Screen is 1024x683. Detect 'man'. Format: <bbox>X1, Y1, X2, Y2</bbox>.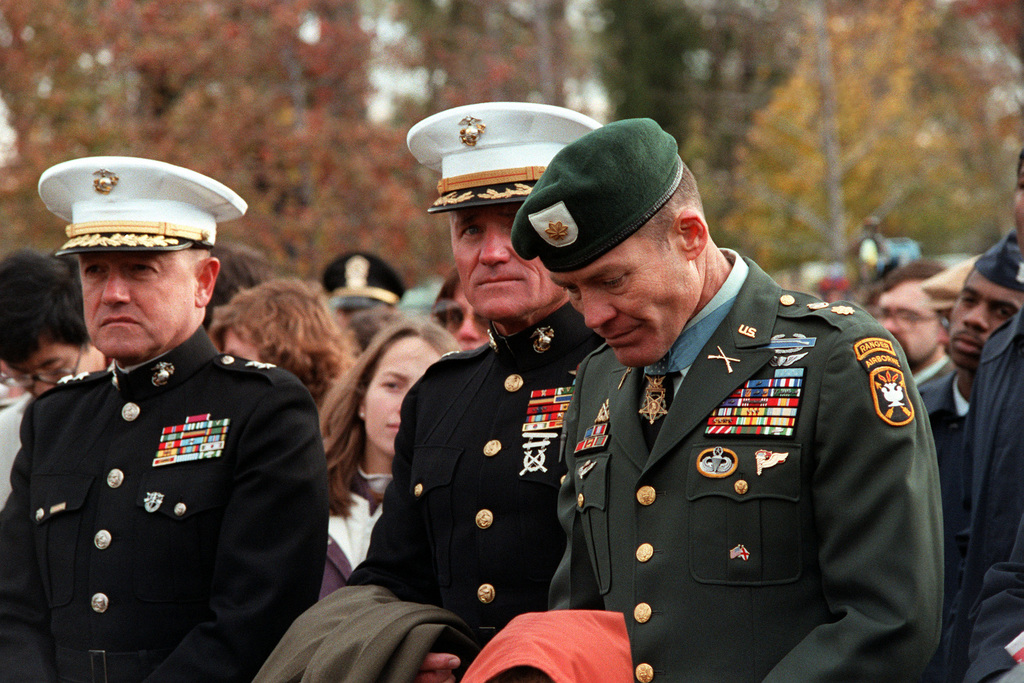
<bbox>0, 156, 331, 682</bbox>.
